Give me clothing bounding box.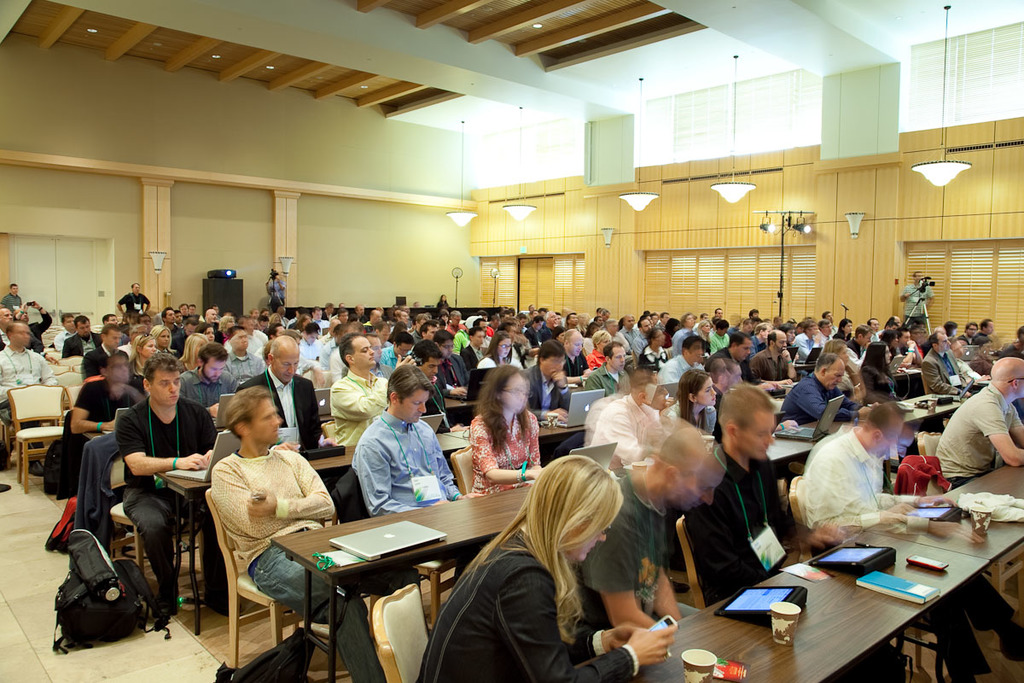
Rect(923, 346, 967, 385).
